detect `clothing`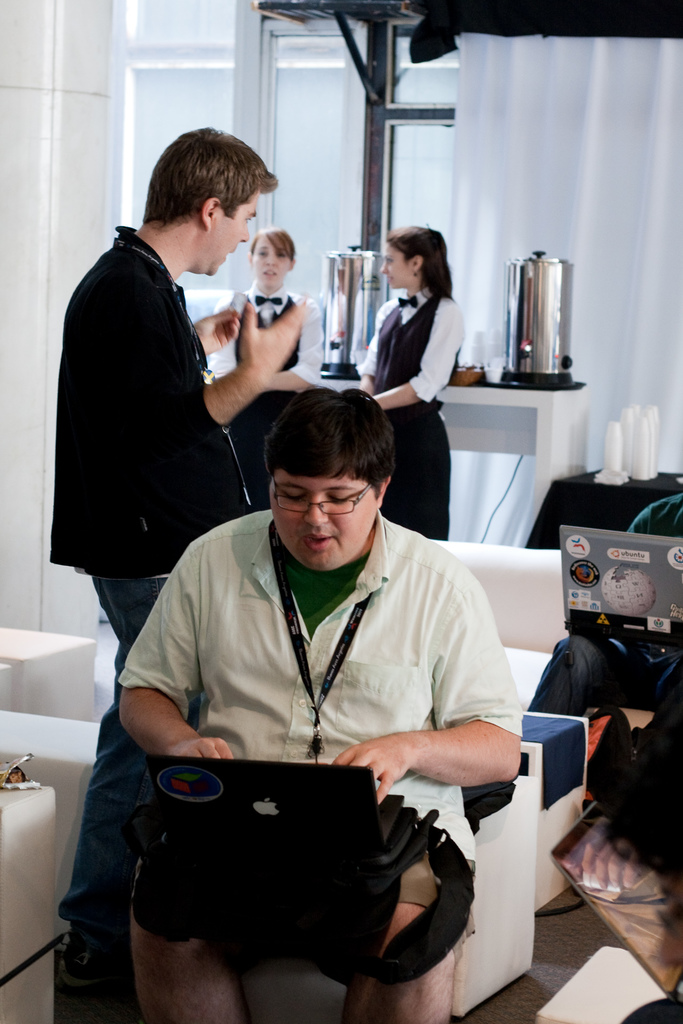
pyautogui.locateOnScreen(43, 227, 253, 954)
